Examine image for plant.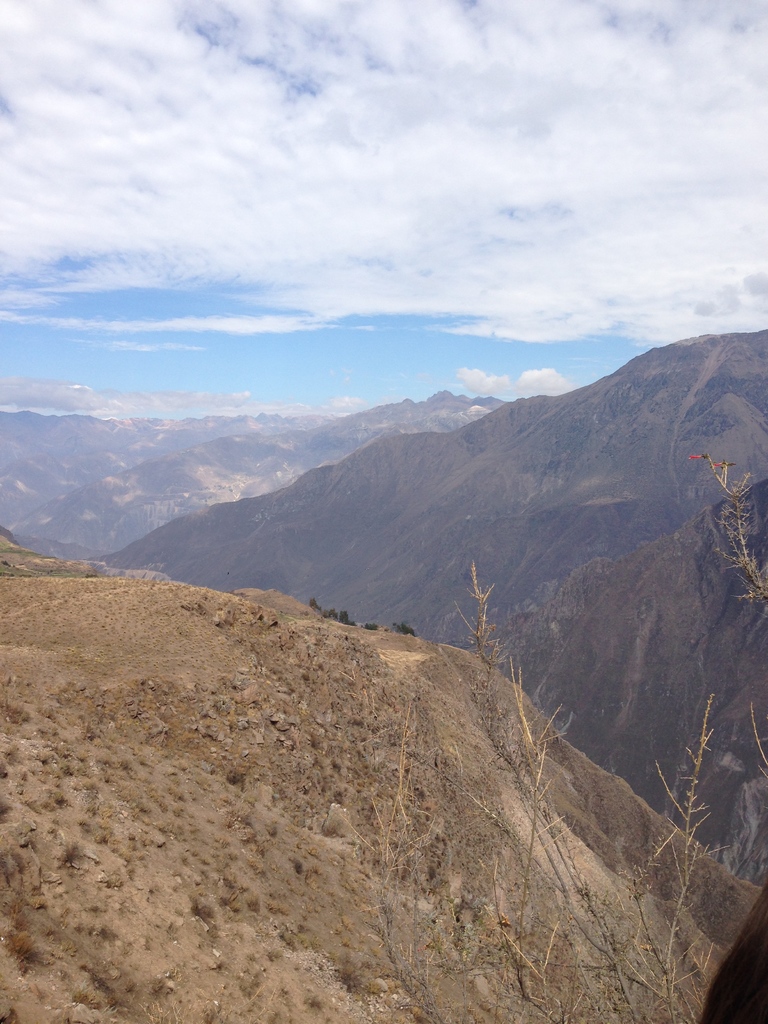
Examination result: Rect(33, 895, 46, 911).
